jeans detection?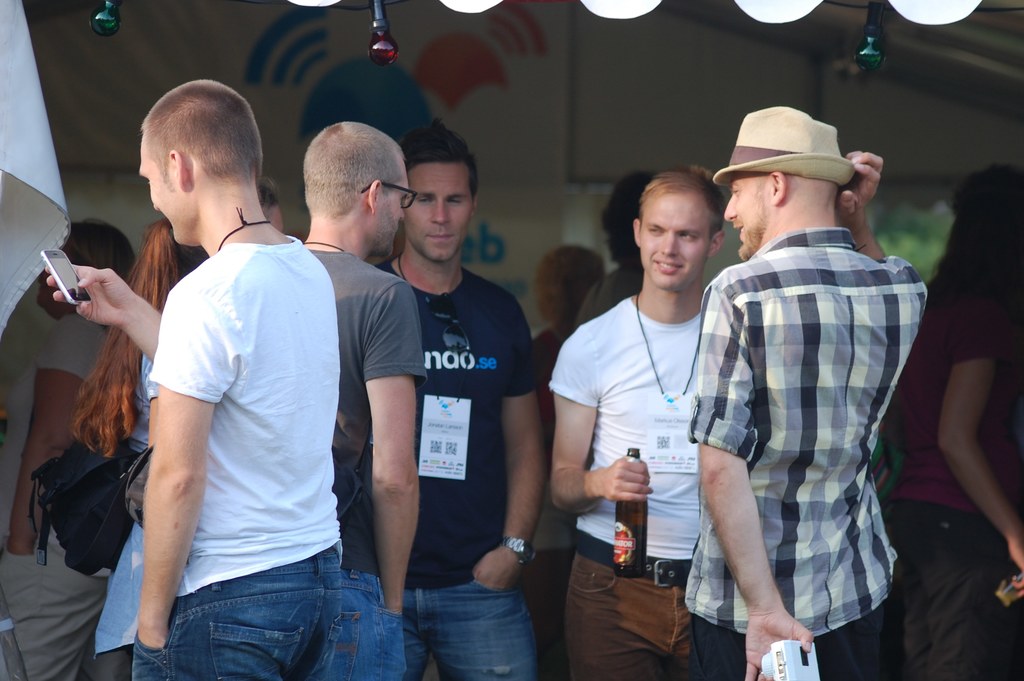
bbox=[129, 550, 339, 680]
